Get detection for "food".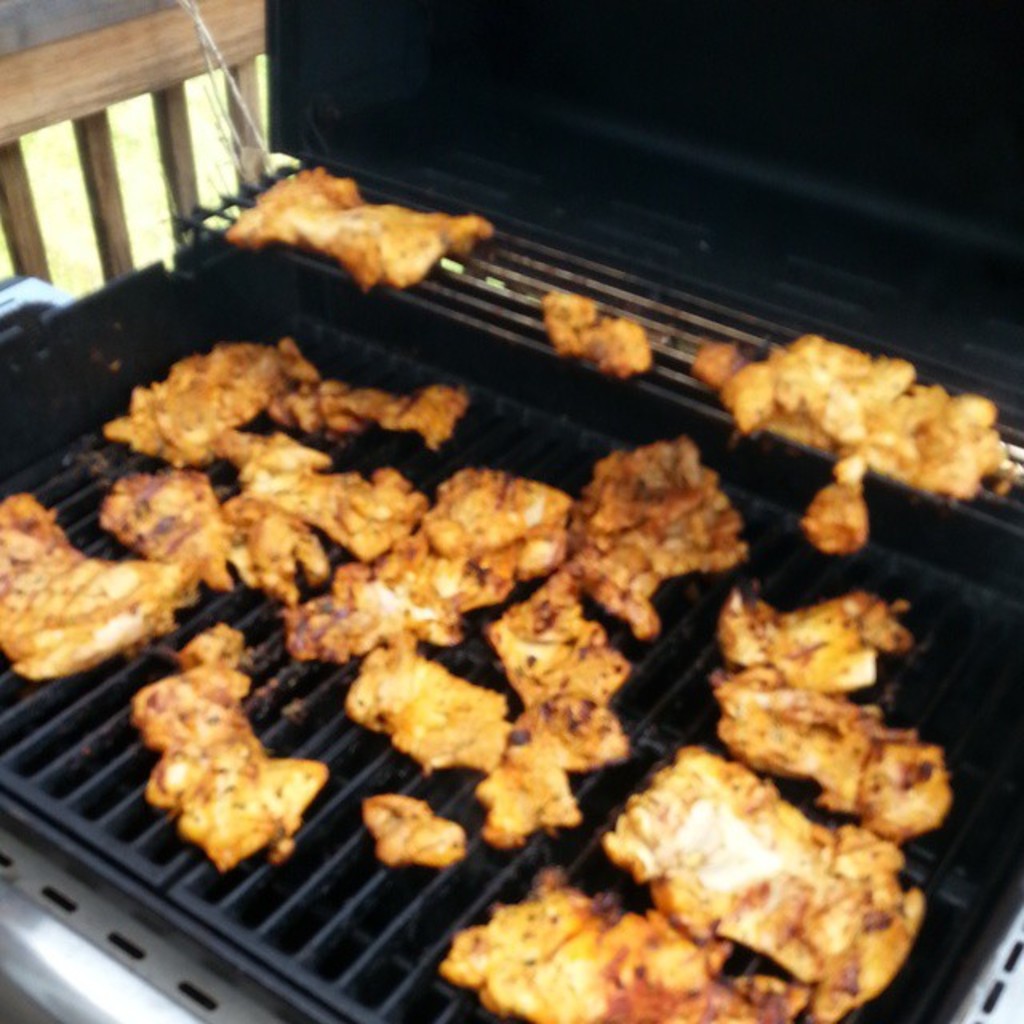
Detection: [94, 461, 232, 590].
